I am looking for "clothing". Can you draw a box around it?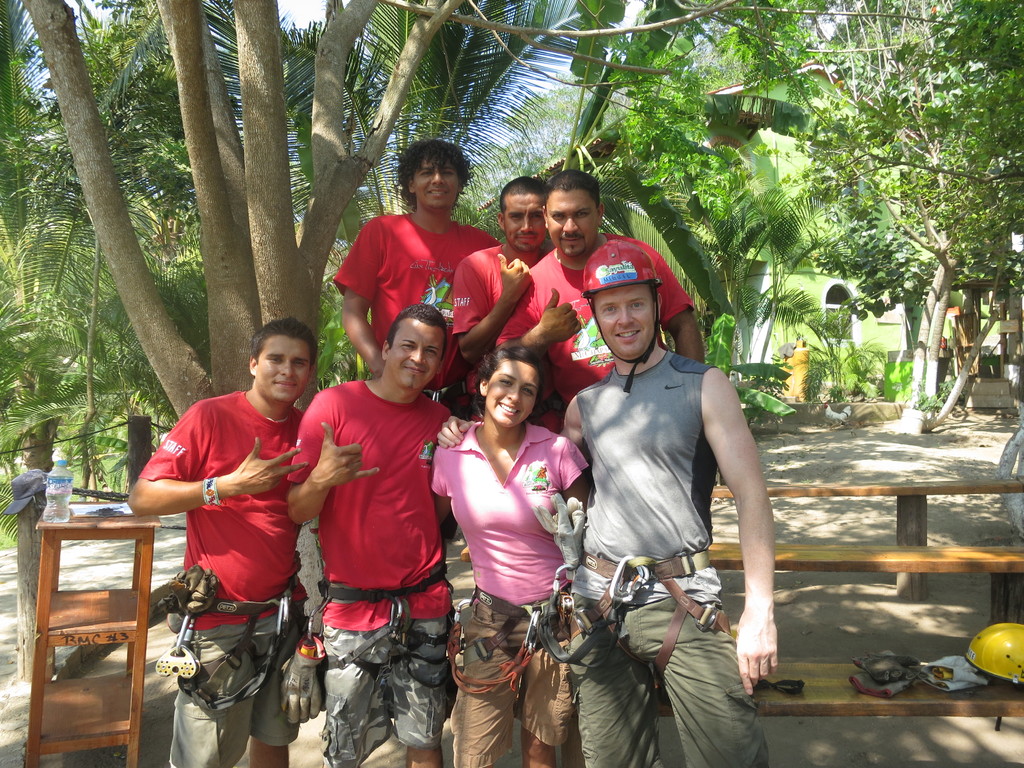
Sure, the bounding box is locate(499, 246, 695, 404).
